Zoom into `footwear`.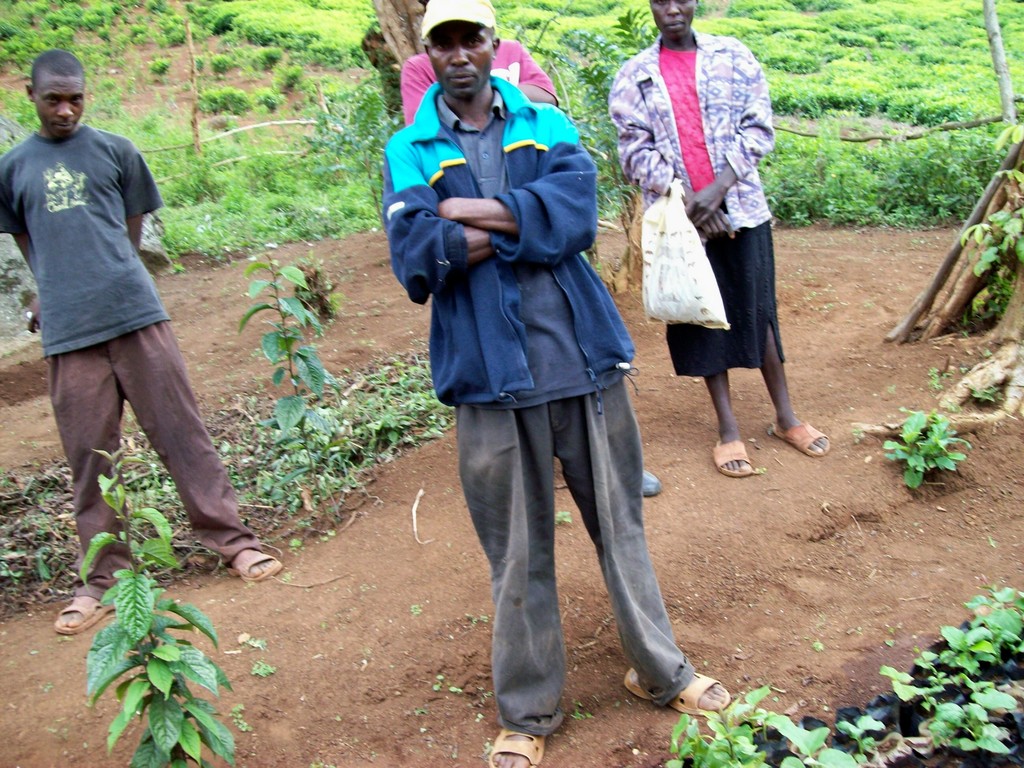
Zoom target: (54,593,122,634).
